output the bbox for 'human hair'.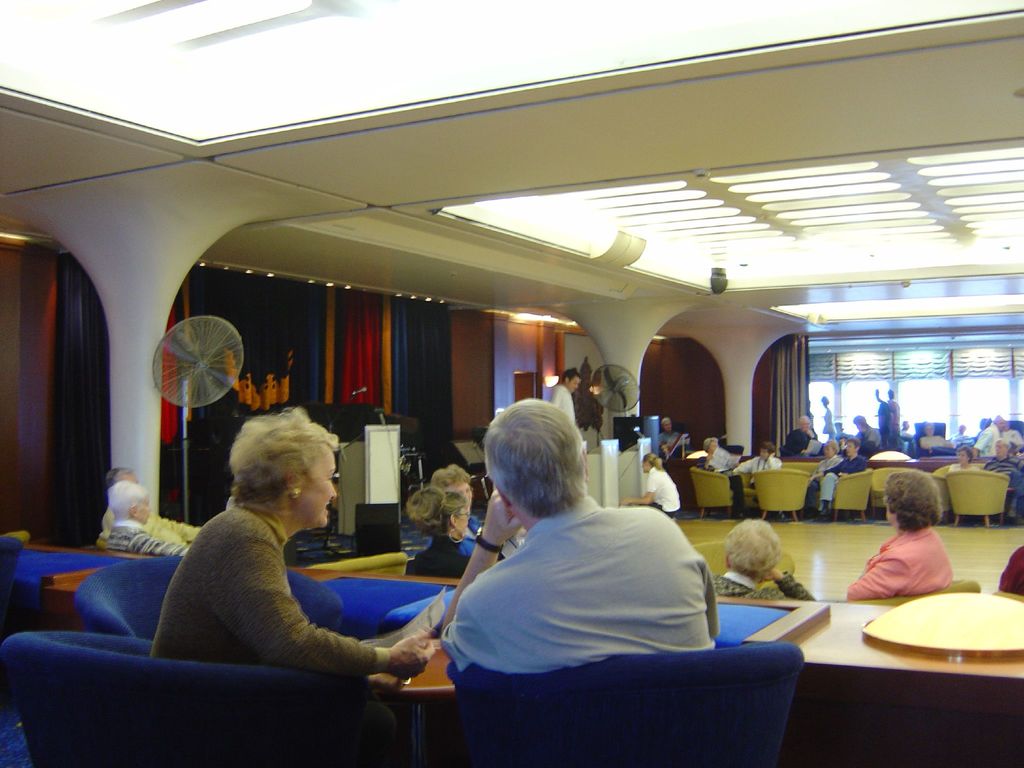
left=661, top=418, right=671, bottom=424.
